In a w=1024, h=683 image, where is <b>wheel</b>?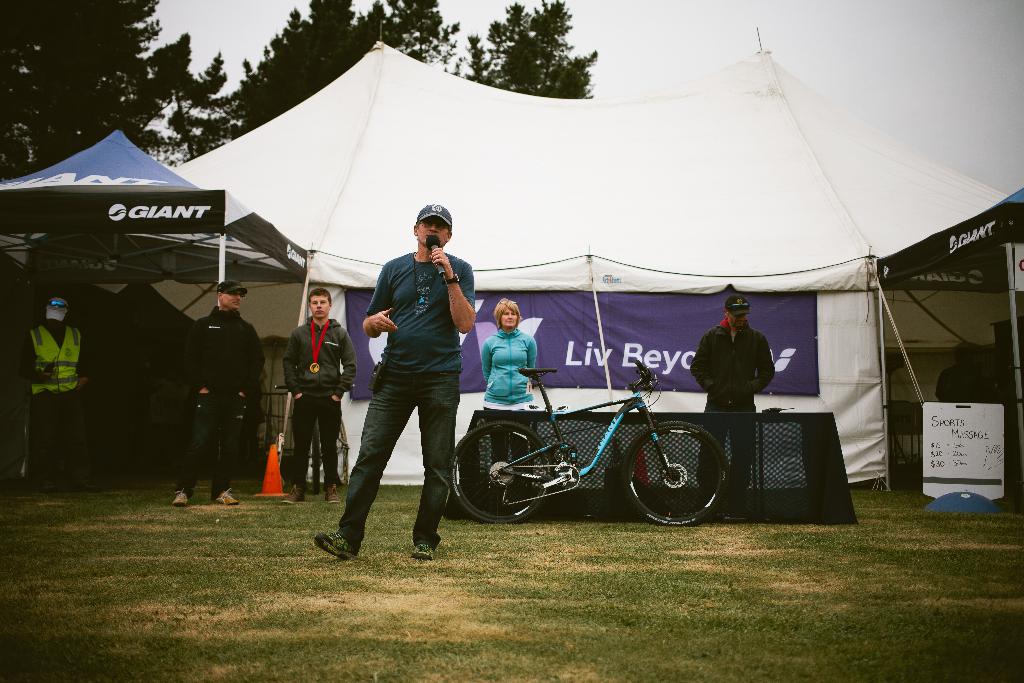
x1=477, y1=437, x2=568, y2=514.
